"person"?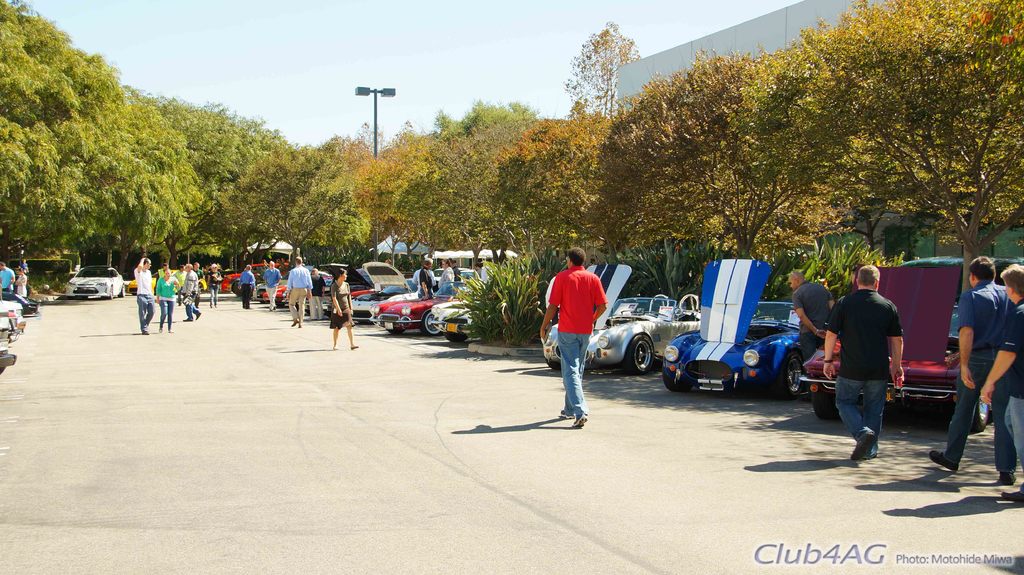
rect(790, 271, 837, 363)
